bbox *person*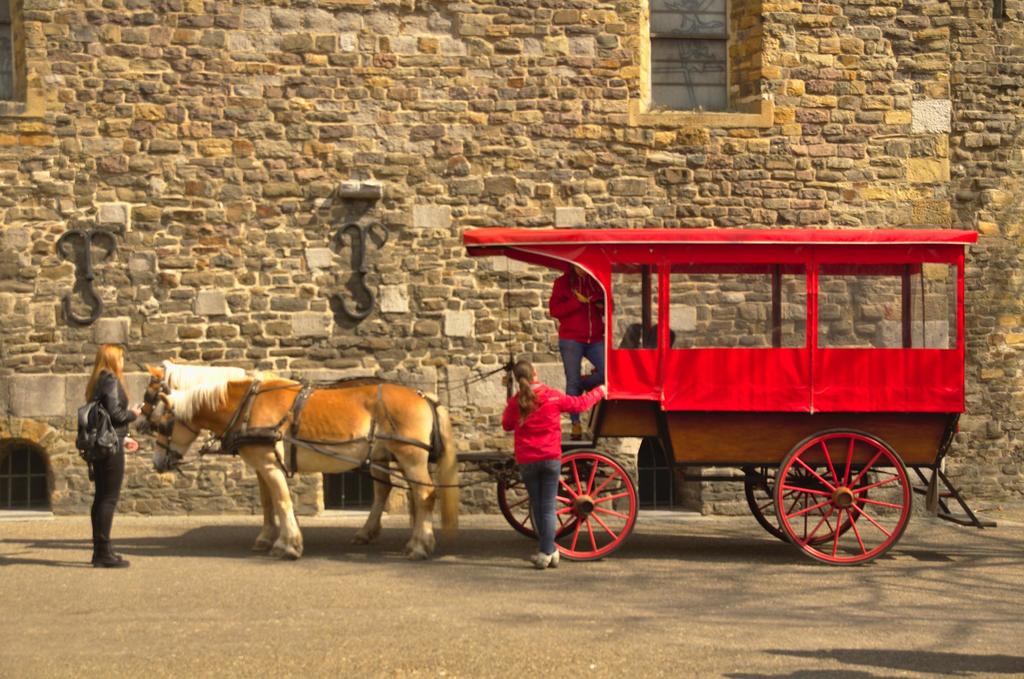
BBox(500, 360, 606, 574)
